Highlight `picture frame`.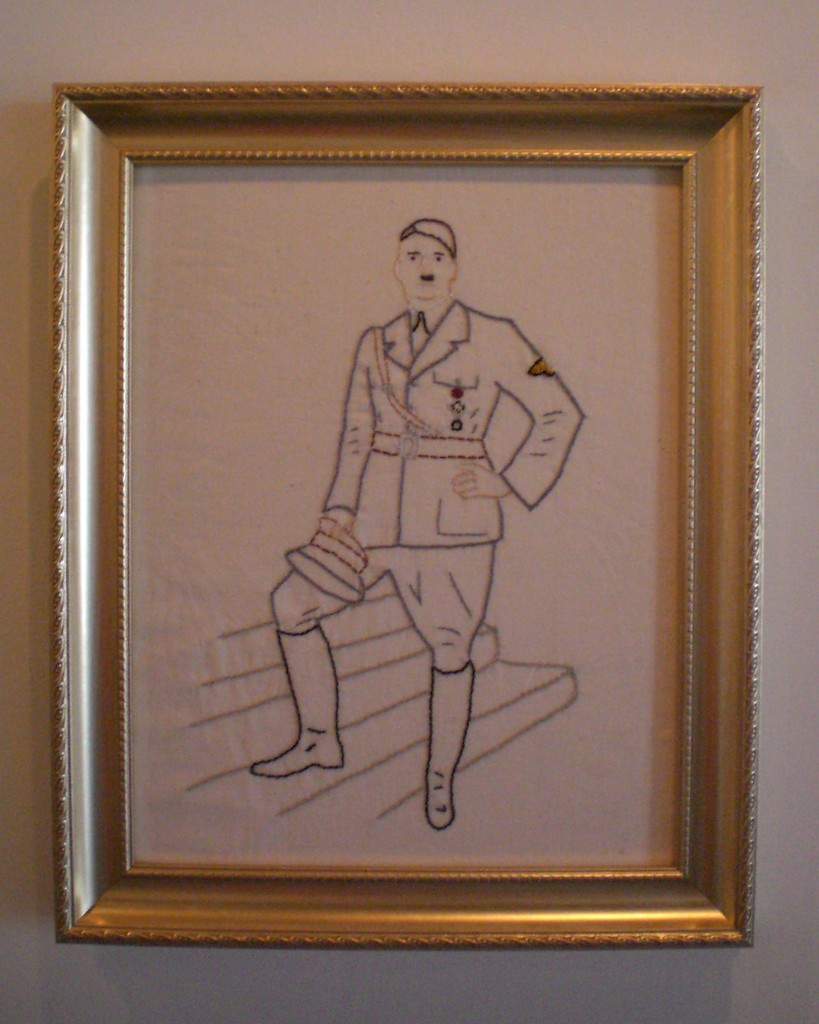
Highlighted region: x1=52, y1=83, x2=769, y2=950.
